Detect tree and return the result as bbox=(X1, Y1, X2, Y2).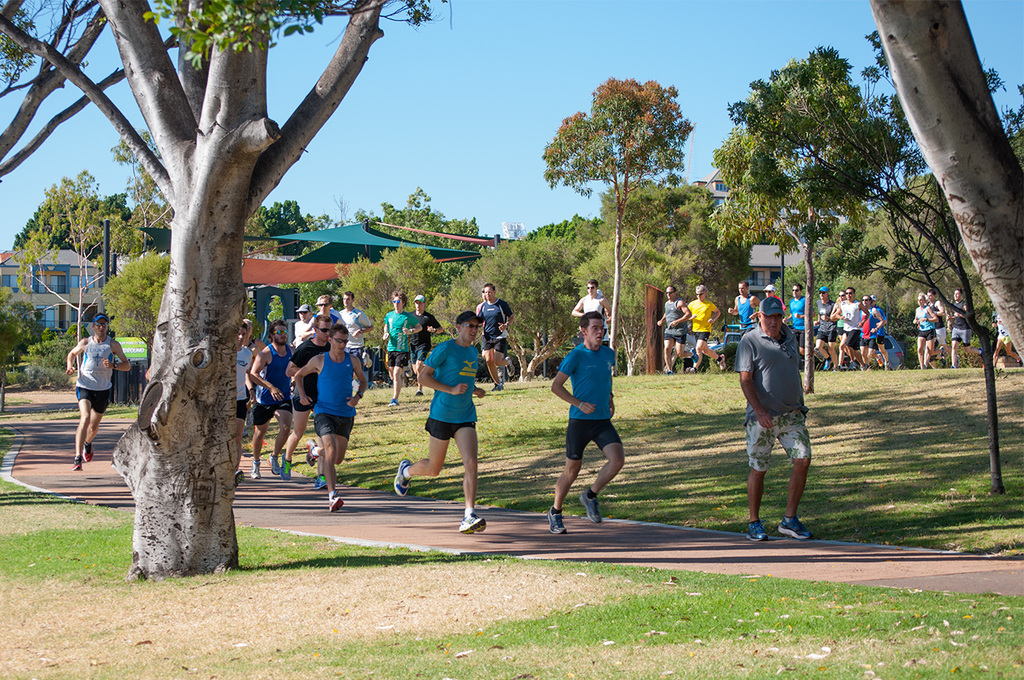
bbox=(584, 173, 753, 377).
